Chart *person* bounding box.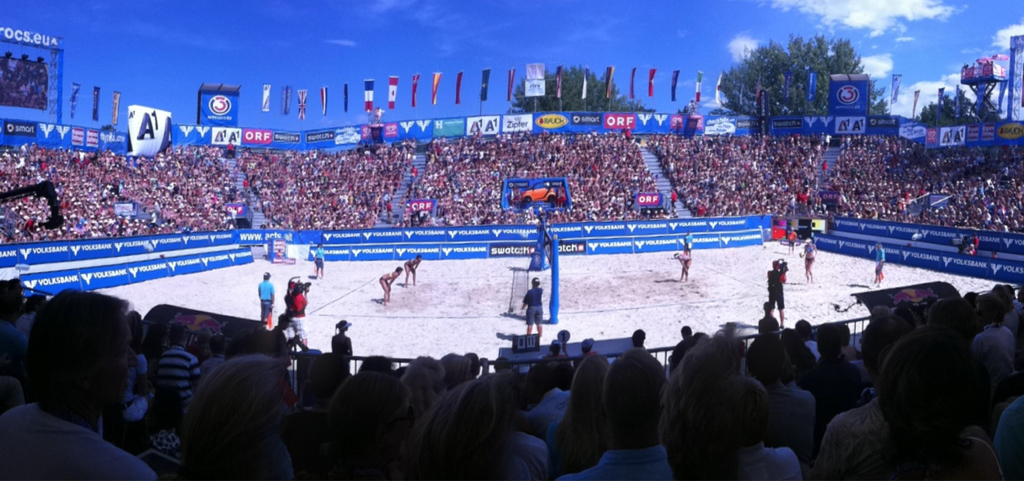
Charted: select_region(381, 268, 399, 306).
